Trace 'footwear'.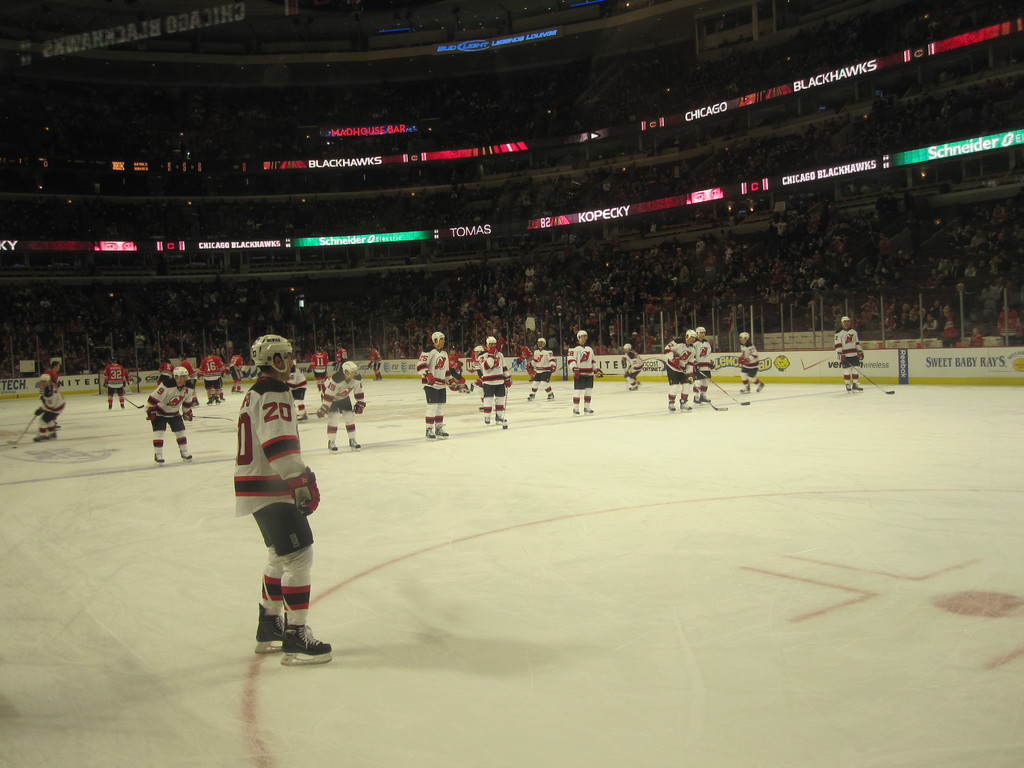
Traced to rect(628, 383, 637, 392).
